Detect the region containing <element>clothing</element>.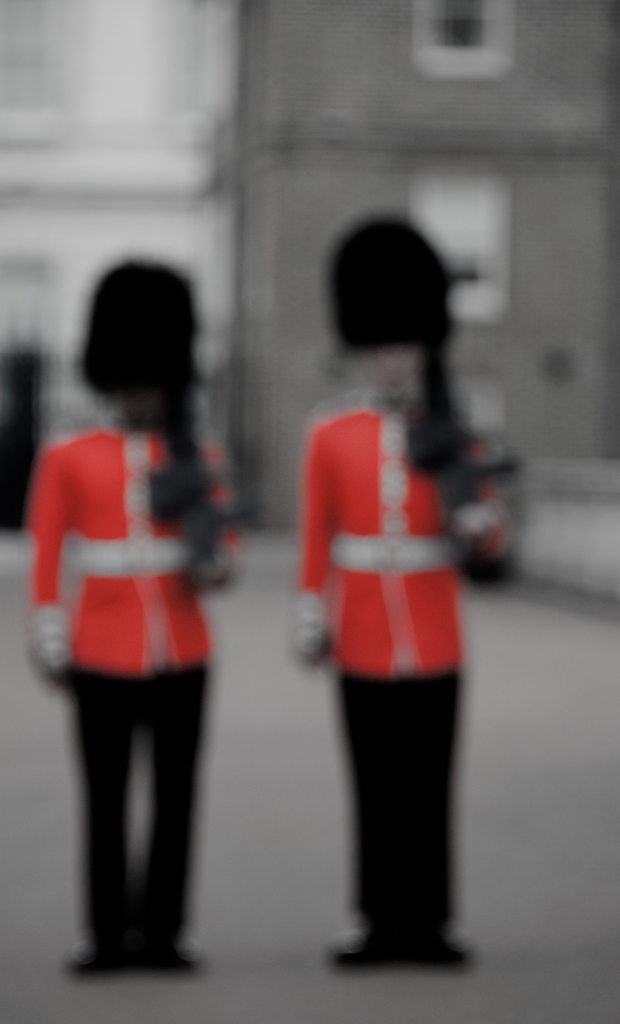
[36,358,231,937].
